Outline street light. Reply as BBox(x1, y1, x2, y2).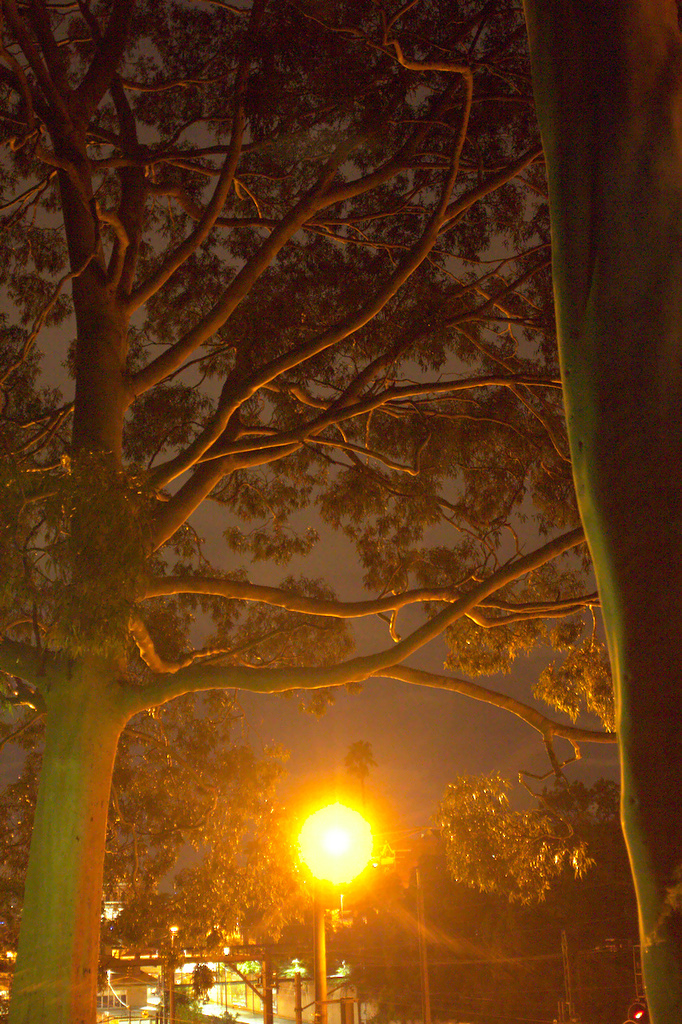
BBox(293, 813, 381, 922).
